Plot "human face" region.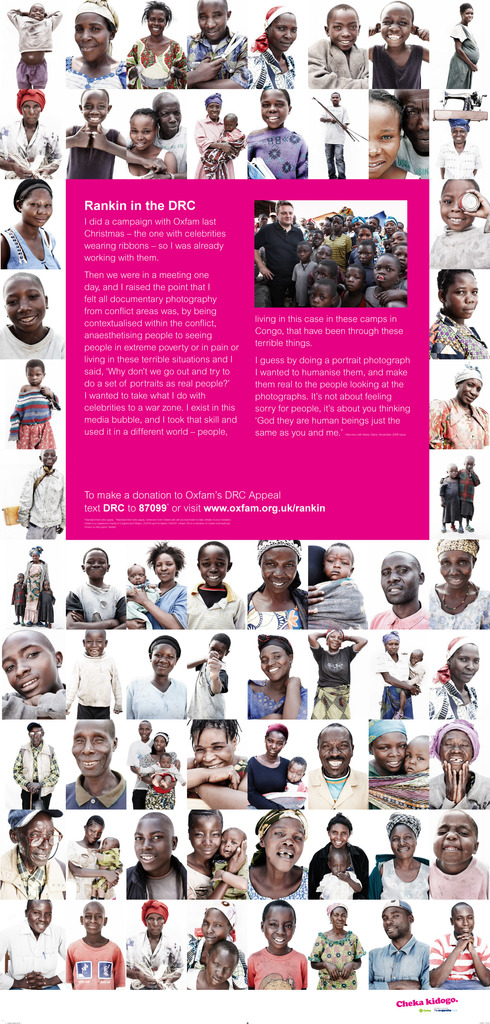
Plotted at select_region(41, 452, 59, 464).
